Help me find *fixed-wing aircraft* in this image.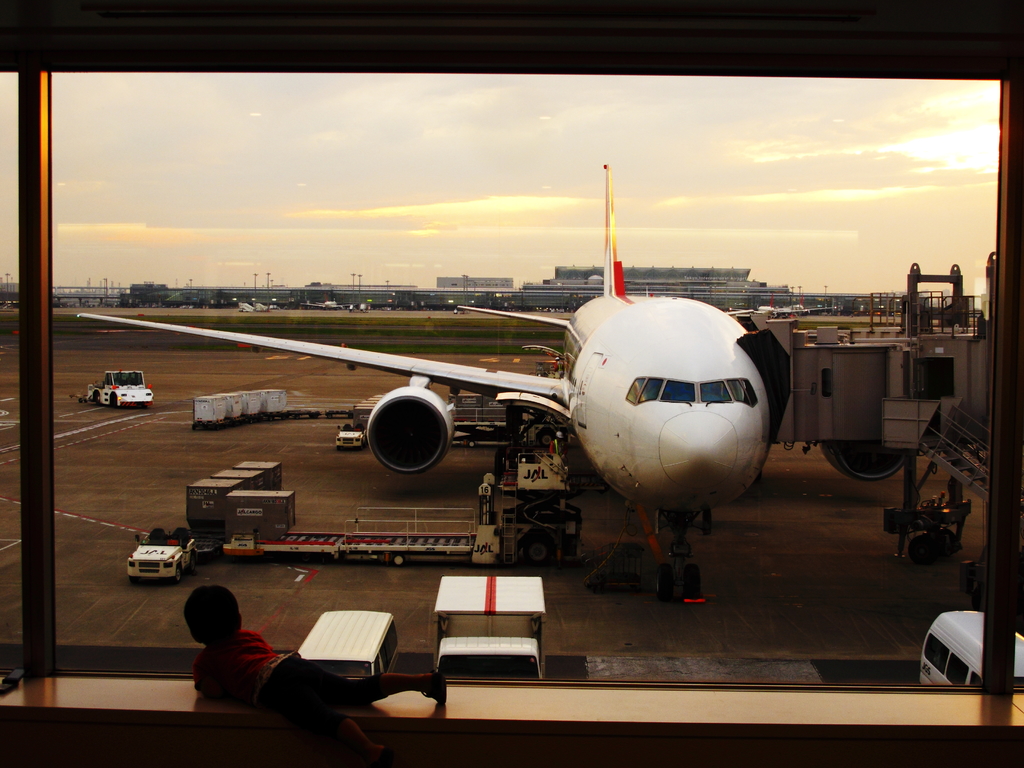
Found it: (735, 294, 805, 320).
